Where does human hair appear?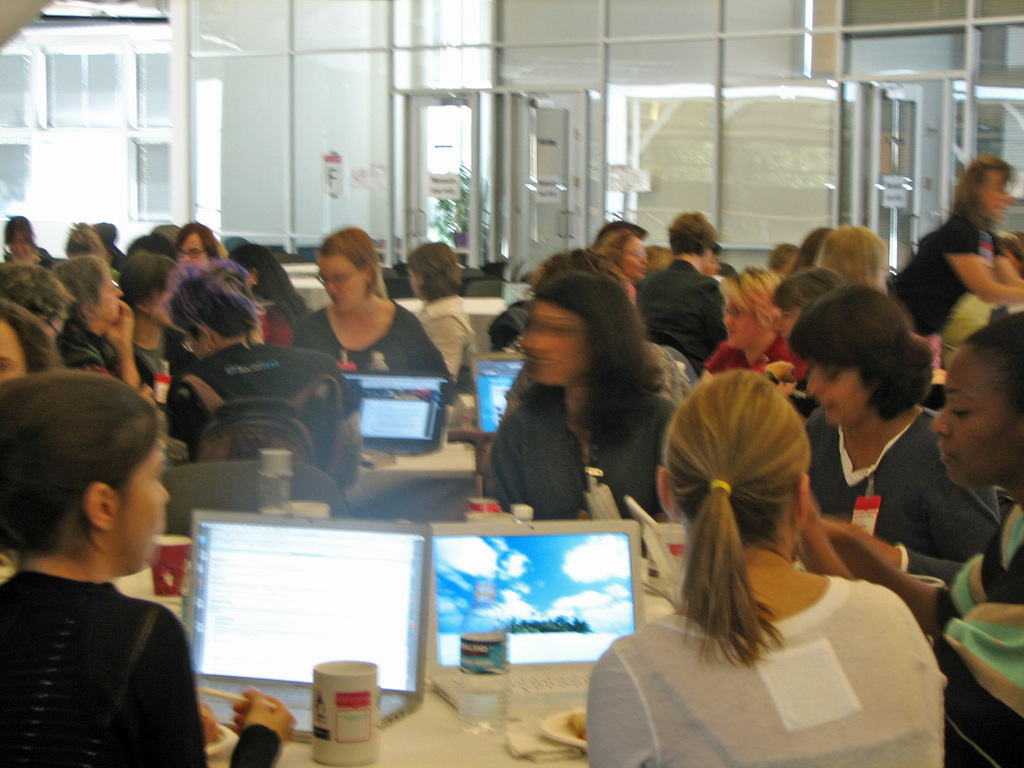
Appears at left=671, top=213, right=717, bottom=253.
